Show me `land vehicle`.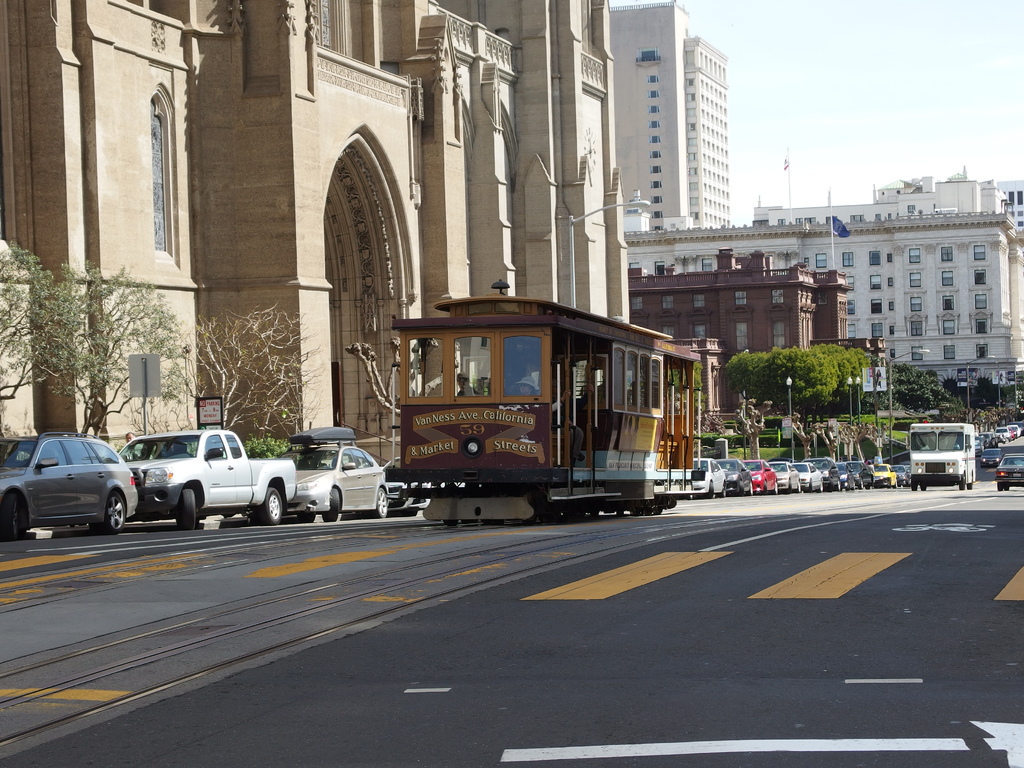
`land vehicle` is here: l=101, t=413, r=282, b=534.
